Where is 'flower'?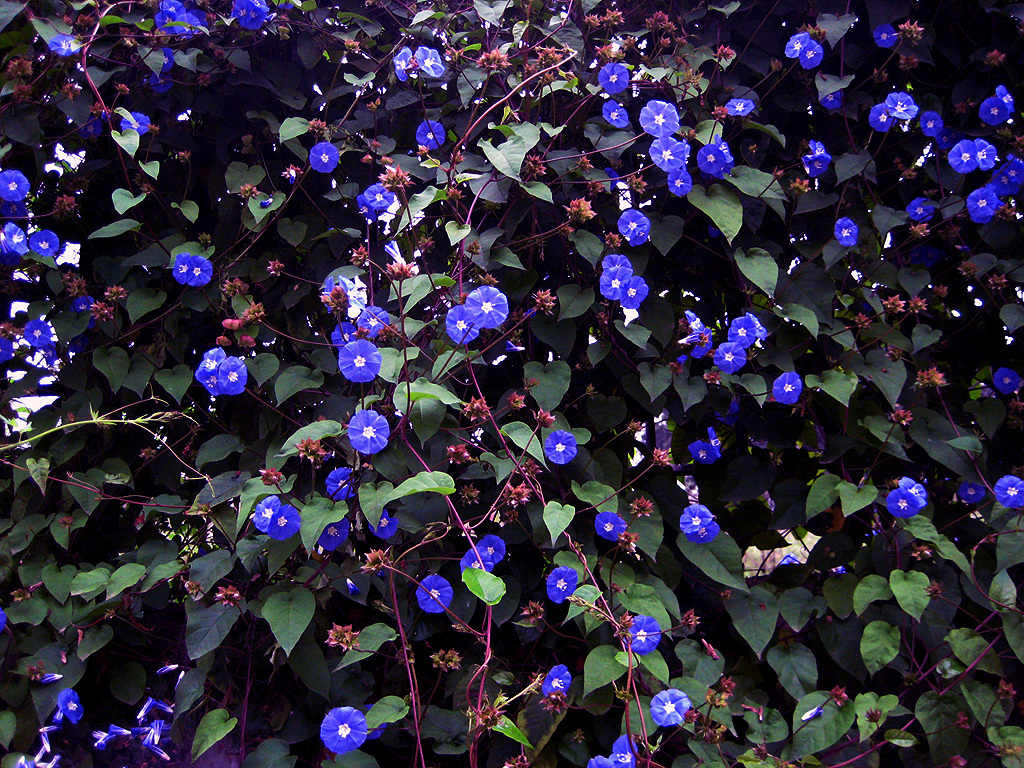
263/264/284/279.
